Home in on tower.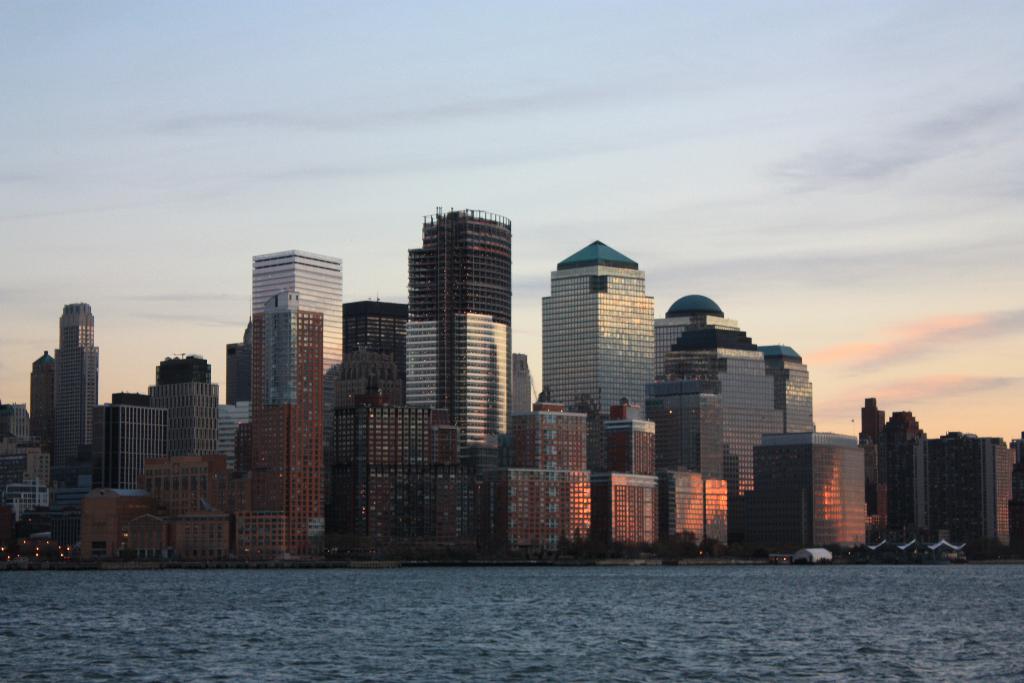
Homed in at (250, 250, 336, 504).
